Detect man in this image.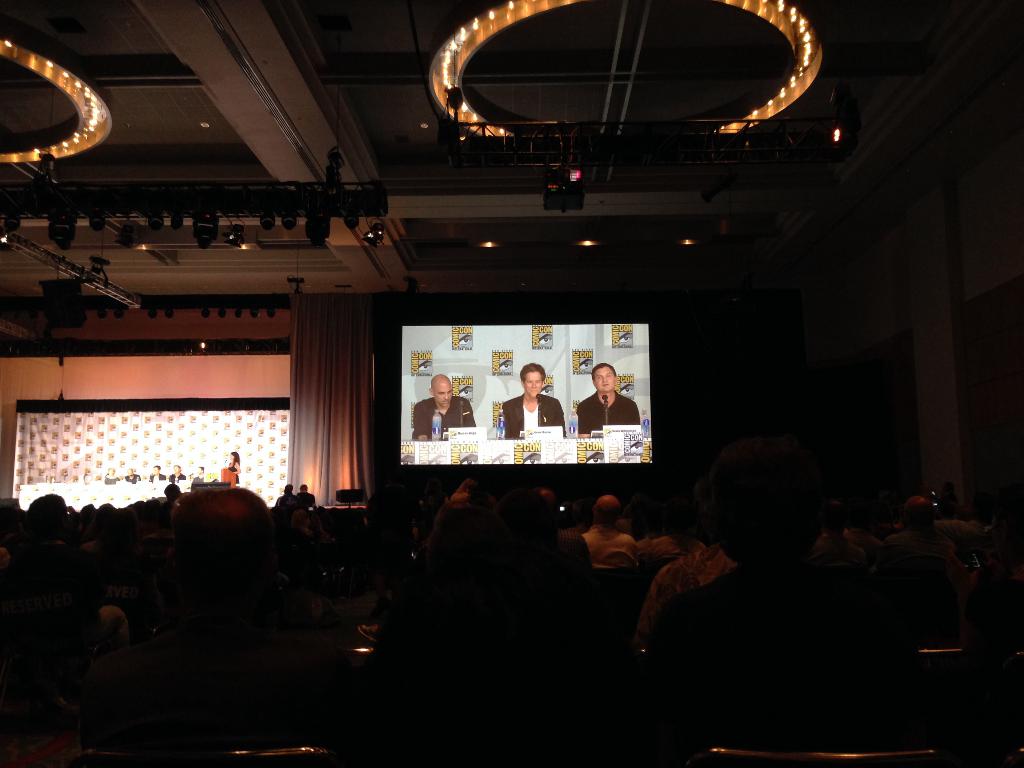
Detection: crop(298, 484, 317, 509).
